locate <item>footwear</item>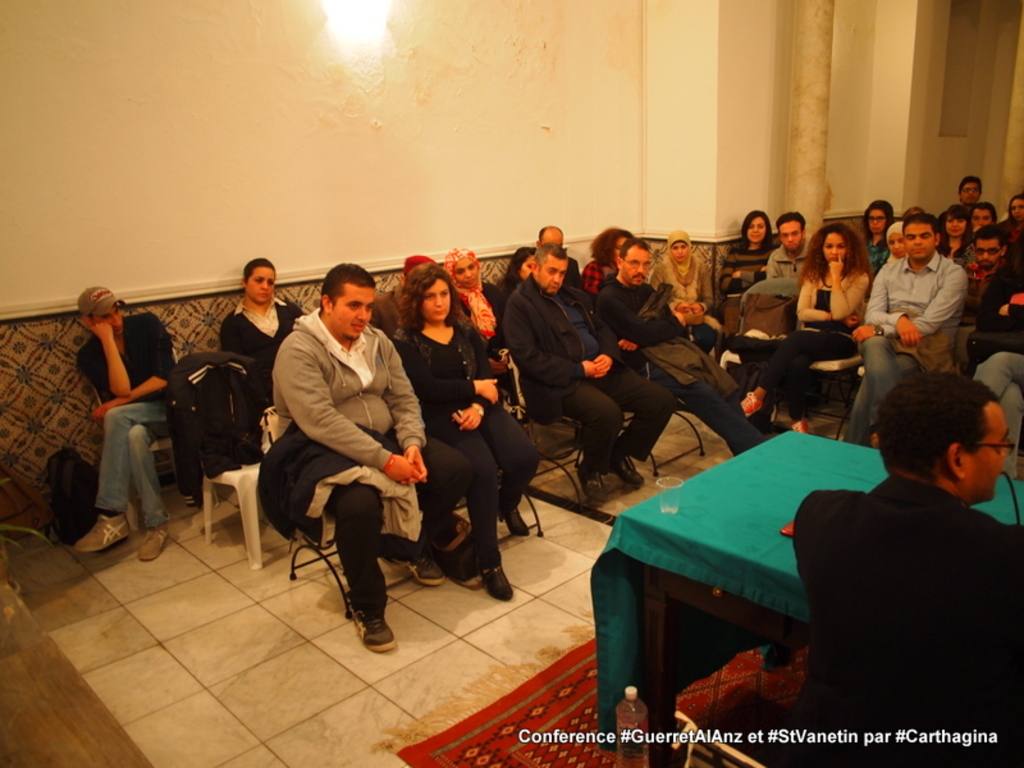
{"x1": 138, "y1": 525, "x2": 165, "y2": 559}
